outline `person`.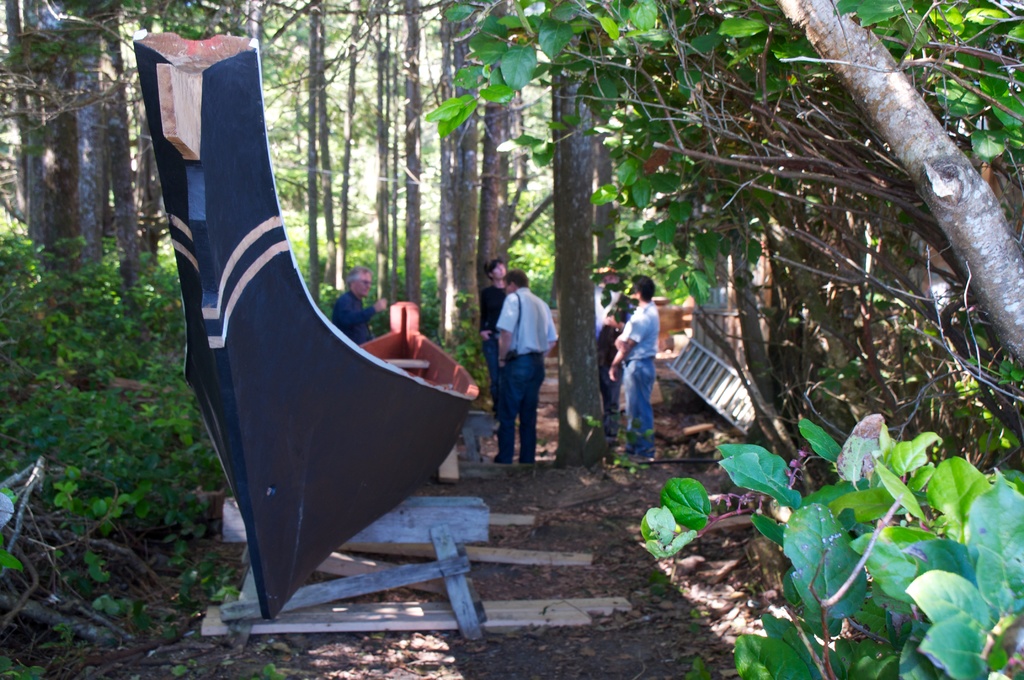
Outline: <box>497,269,557,466</box>.
